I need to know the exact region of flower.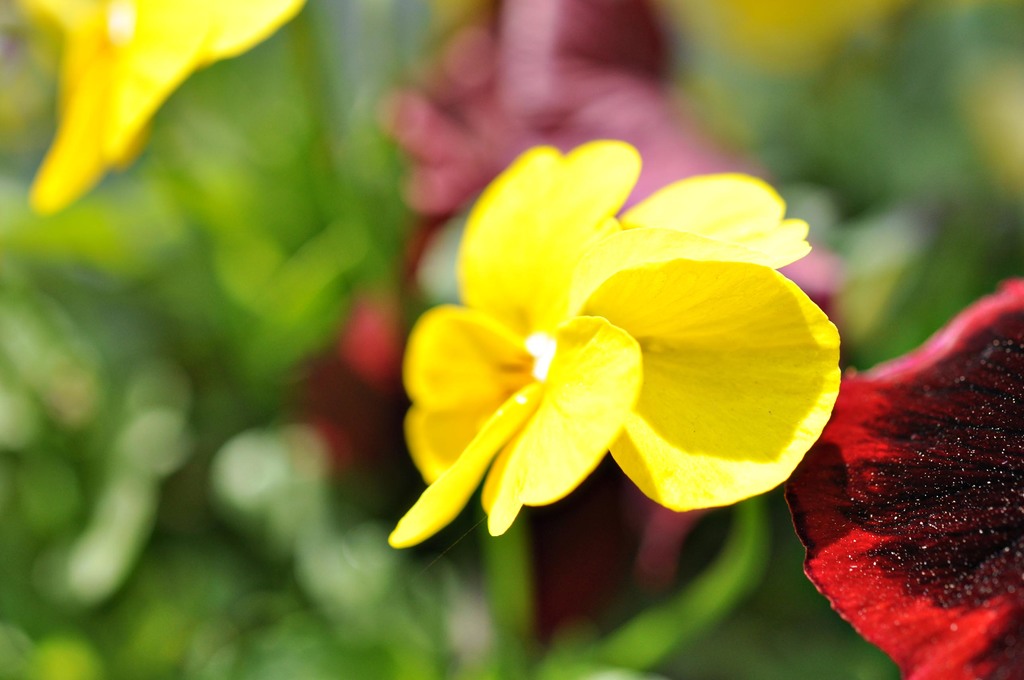
Region: crop(27, 0, 310, 225).
